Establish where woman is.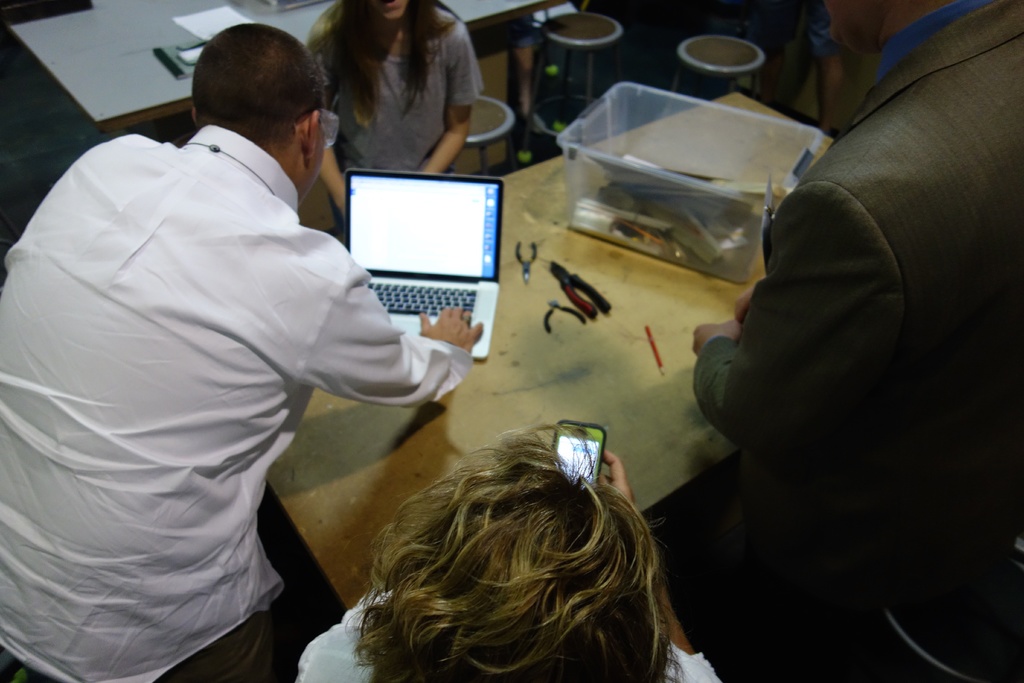
Established at (x1=292, y1=427, x2=719, y2=682).
